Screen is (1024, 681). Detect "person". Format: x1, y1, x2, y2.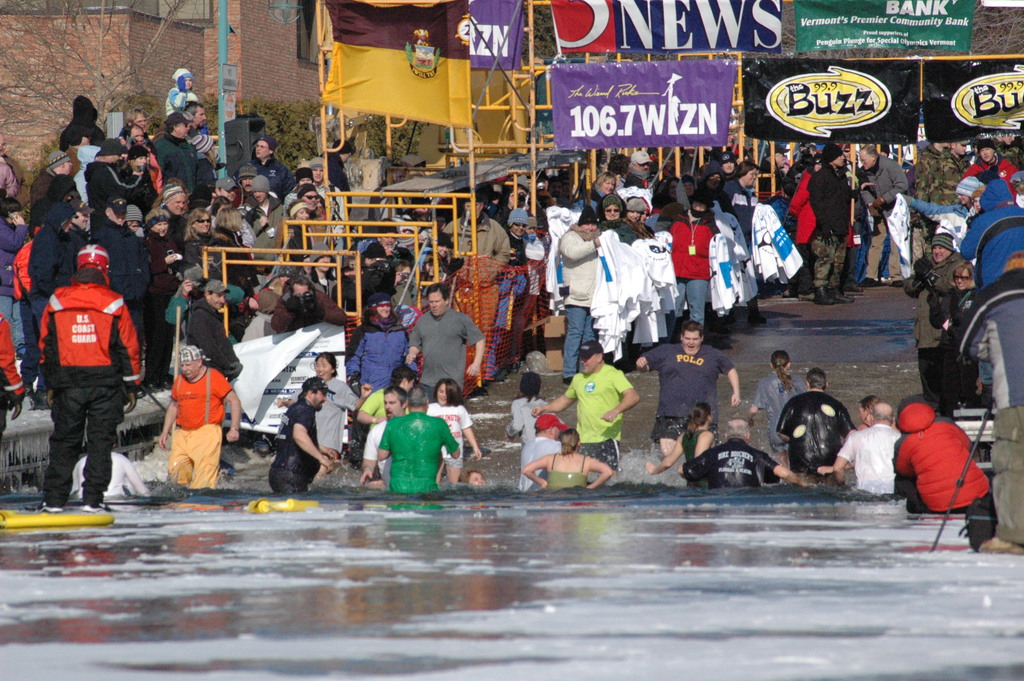
496, 182, 547, 232.
